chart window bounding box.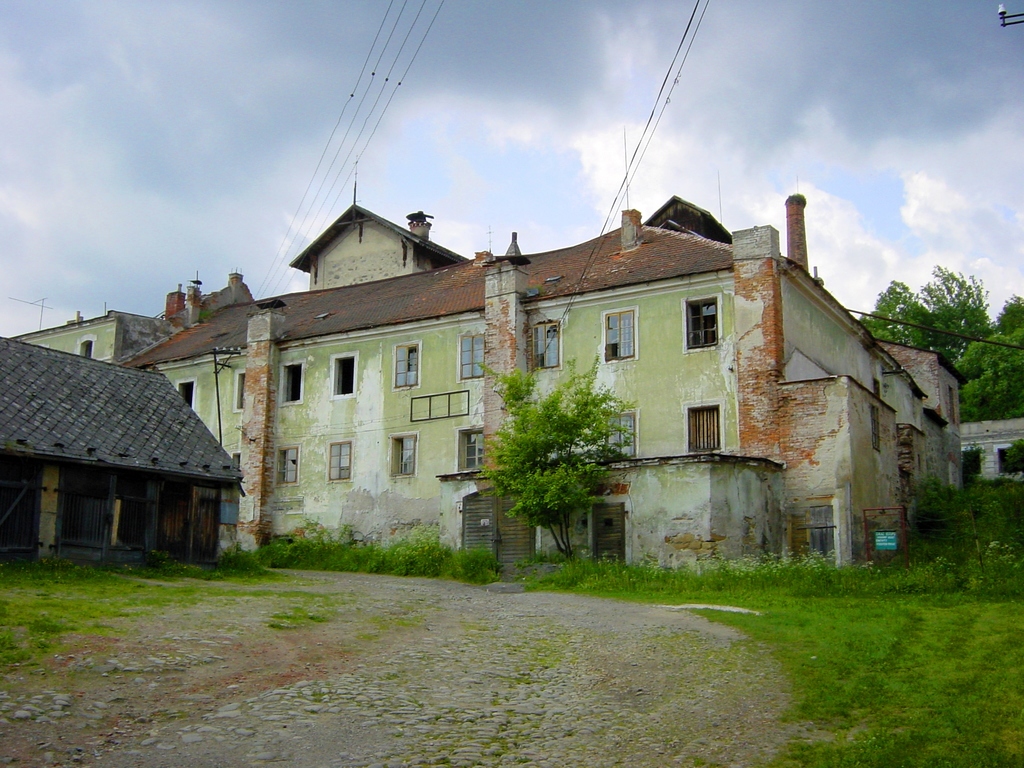
Charted: Rect(282, 358, 305, 404).
